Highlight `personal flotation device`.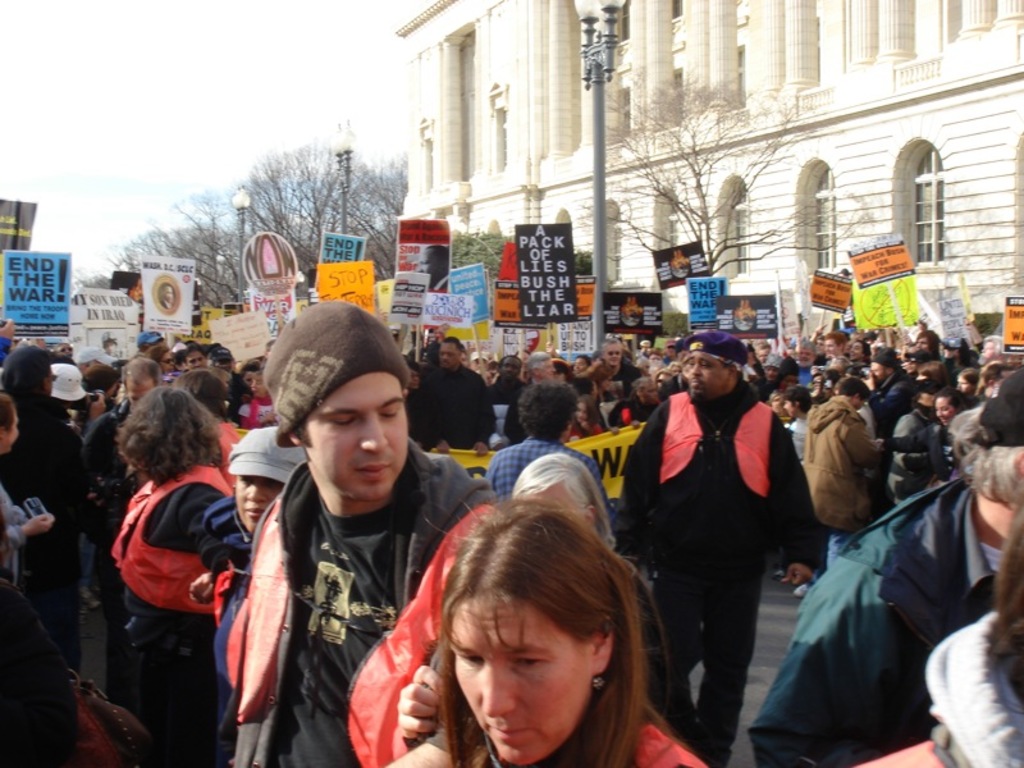
Highlighted region: (214, 419, 251, 488).
